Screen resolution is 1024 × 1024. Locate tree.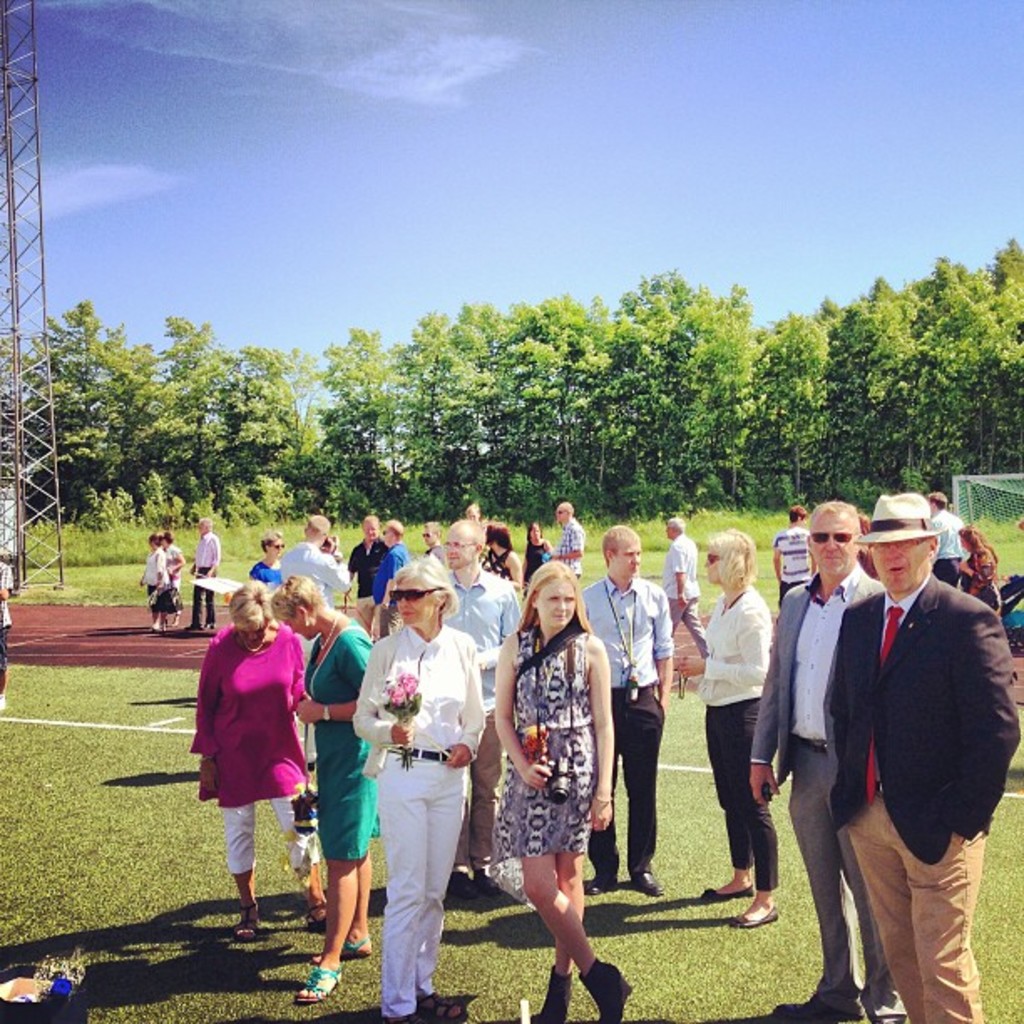
bbox(922, 259, 1022, 482).
